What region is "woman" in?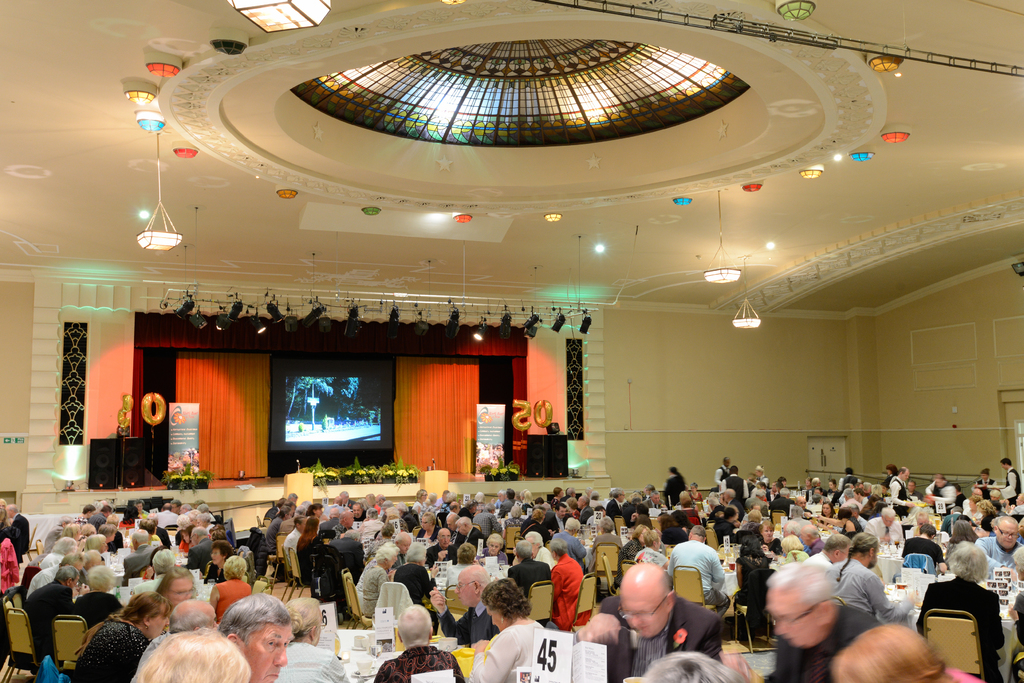
{"left": 356, "top": 537, "right": 397, "bottom": 620}.
